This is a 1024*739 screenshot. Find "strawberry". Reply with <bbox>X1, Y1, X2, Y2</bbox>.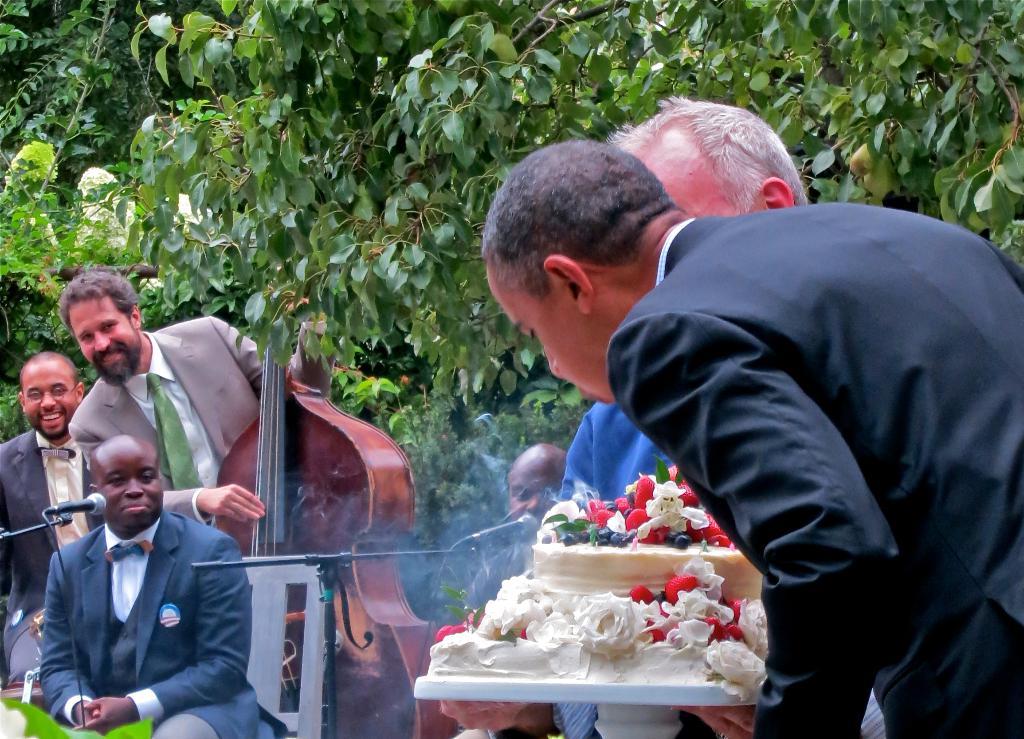
<bbox>632, 587, 652, 599</bbox>.
